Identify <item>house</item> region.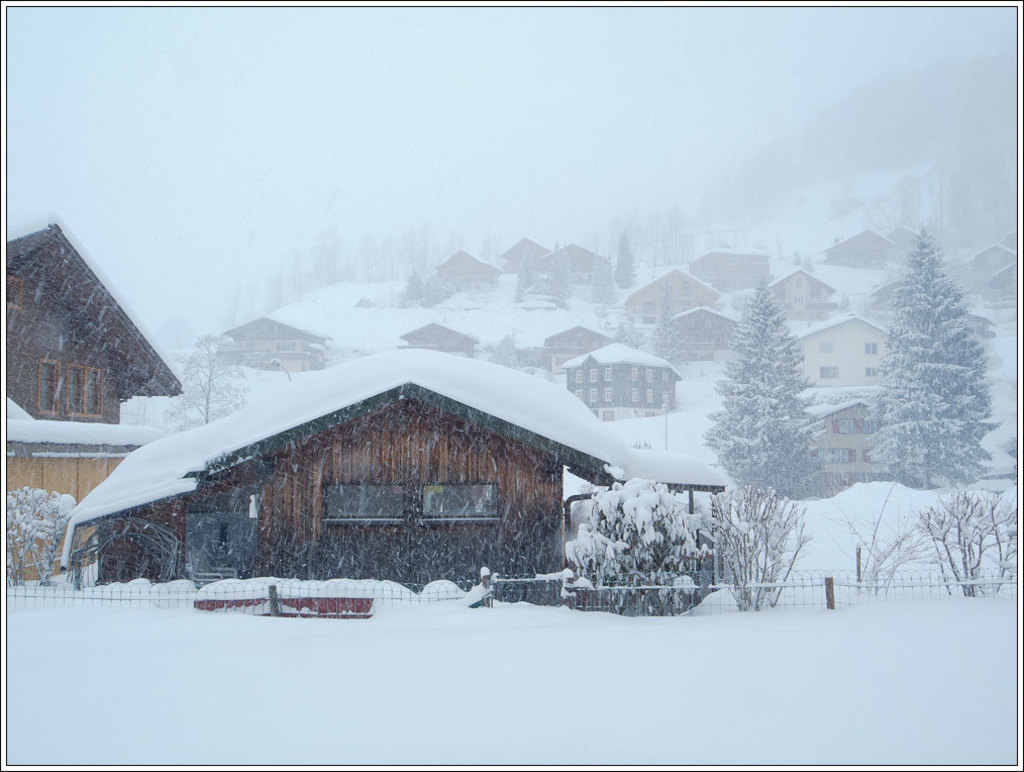
Region: select_region(395, 312, 481, 359).
